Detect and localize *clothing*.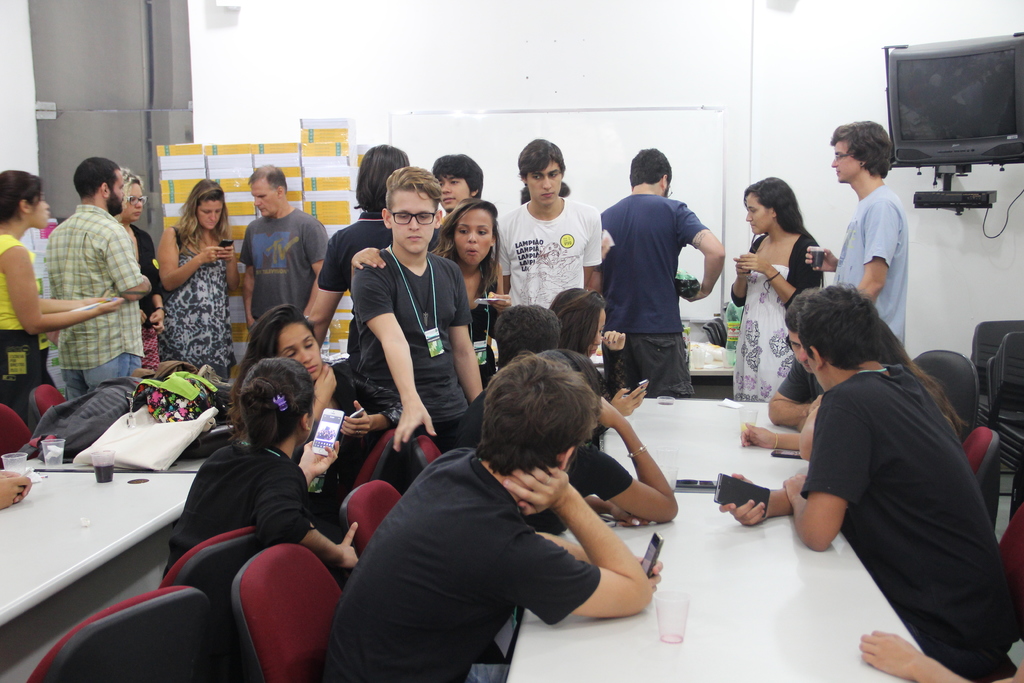
Localized at {"x1": 349, "y1": 242, "x2": 481, "y2": 442}.
